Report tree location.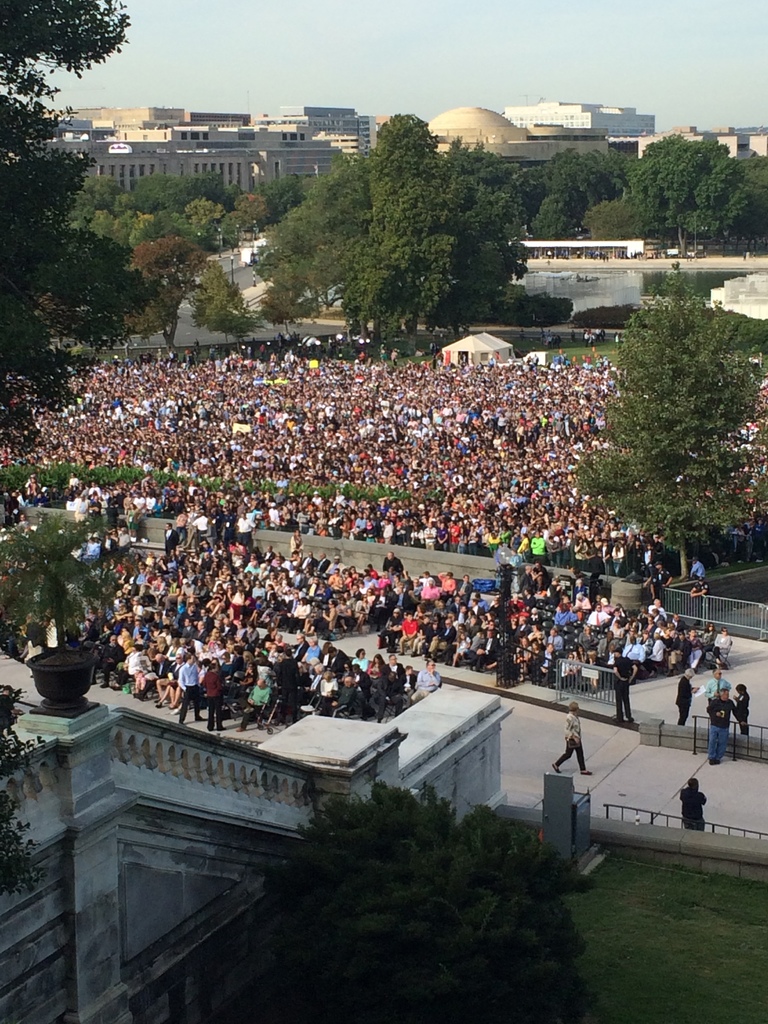
Report: crop(0, 520, 100, 650).
